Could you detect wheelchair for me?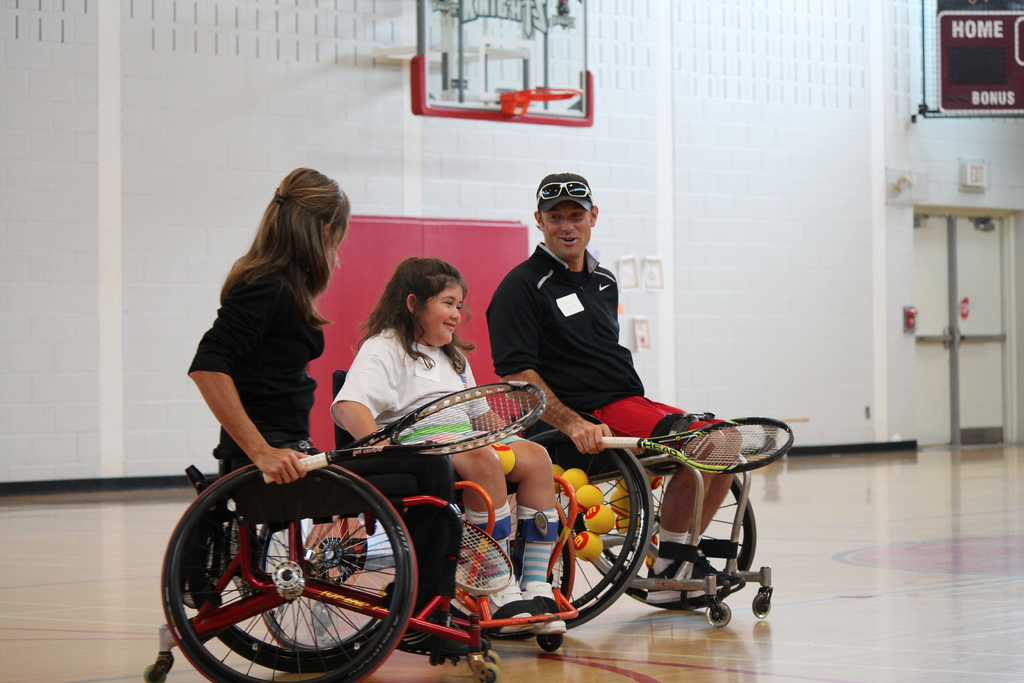
Detection result: box(513, 409, 785, 612).
